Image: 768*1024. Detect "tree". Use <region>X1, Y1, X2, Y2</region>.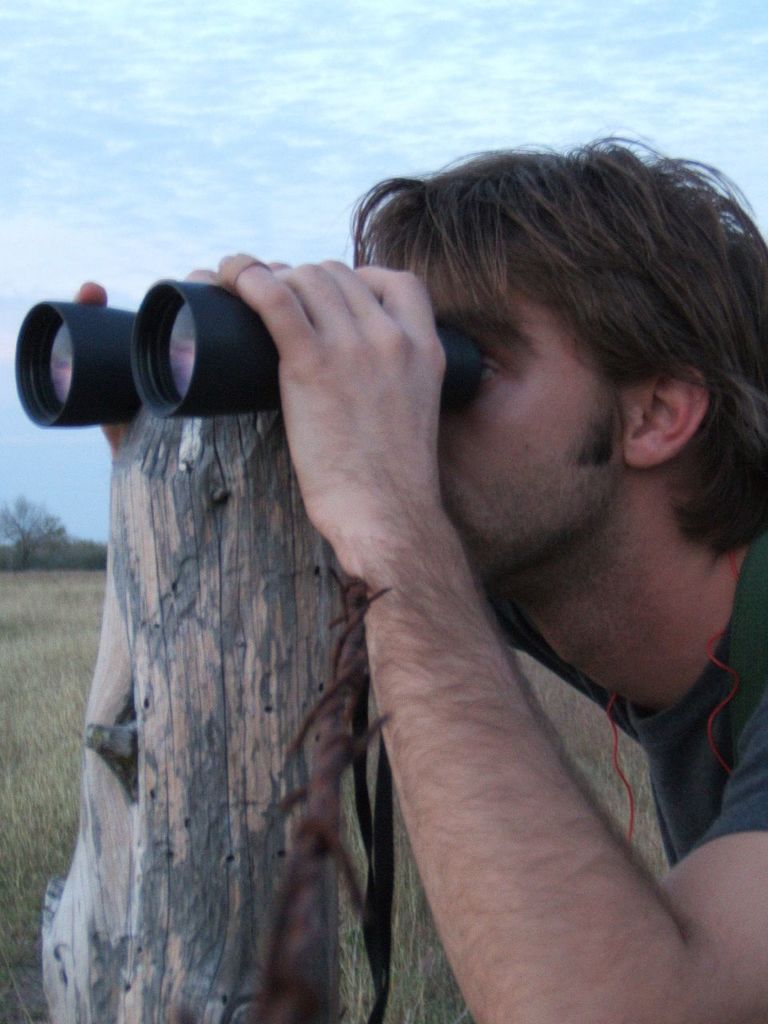
<region>0, 487, 70, 563</region>.
